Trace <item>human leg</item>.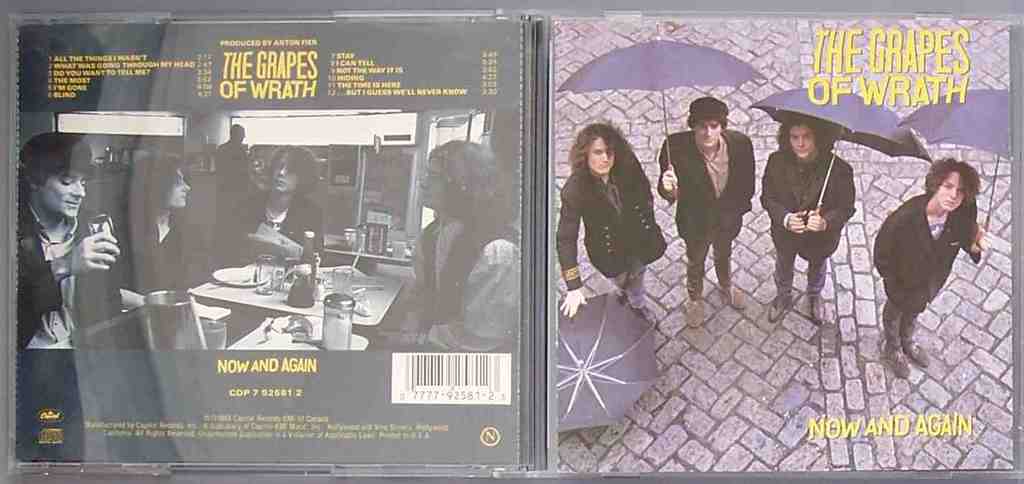
Traced to BBox(715, 228, 750, 309).
